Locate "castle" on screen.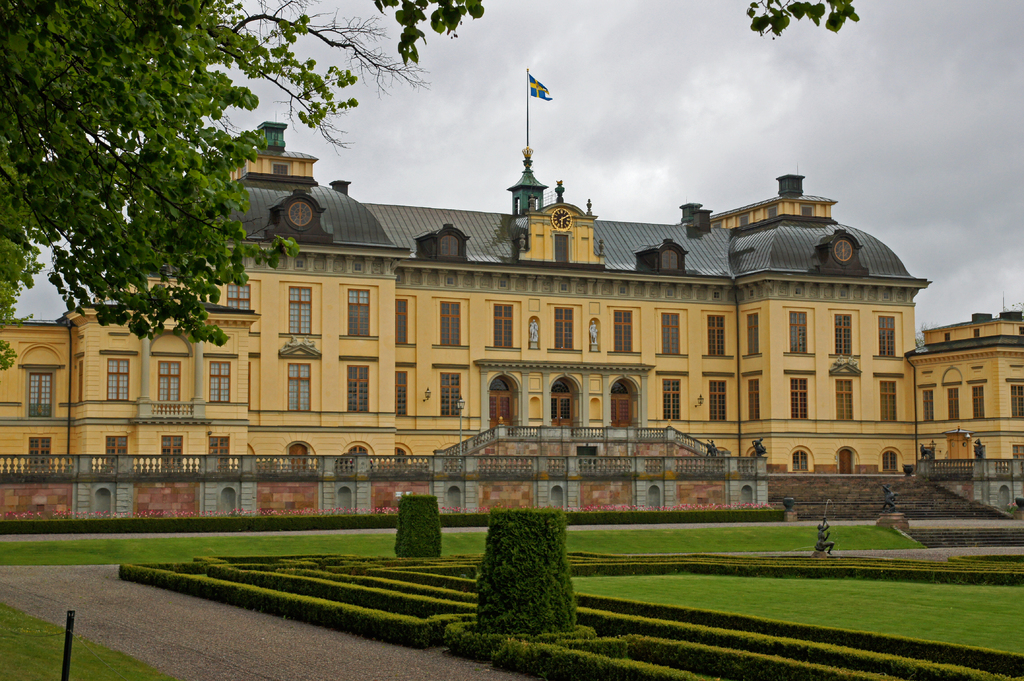
On screen at 45,98,1012,556.
